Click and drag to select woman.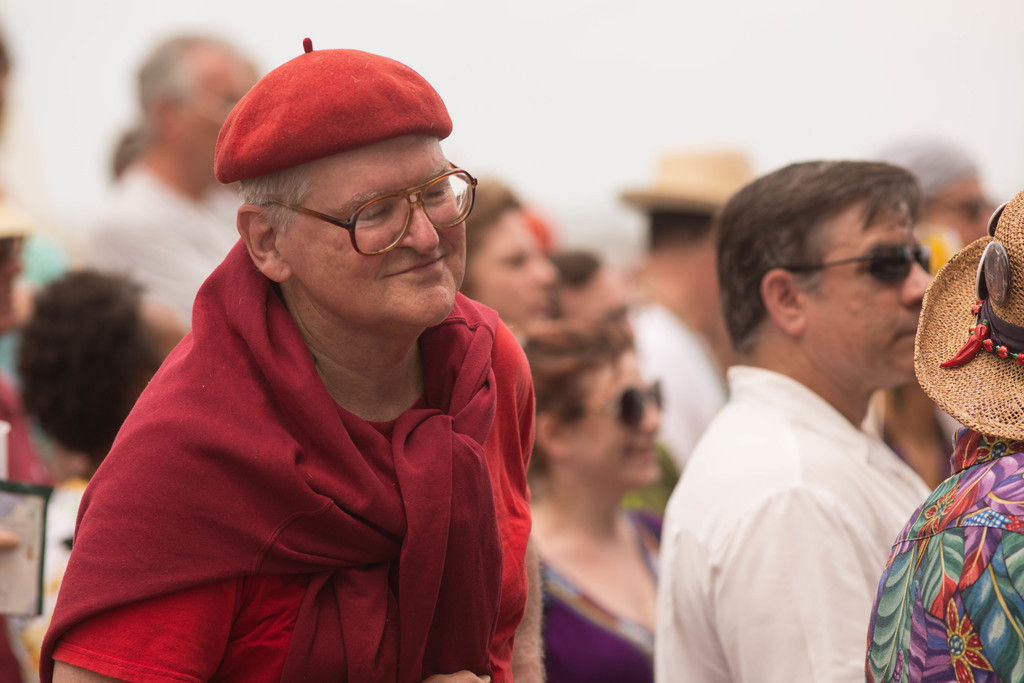
Selection: 510, 310, 675, 682.
